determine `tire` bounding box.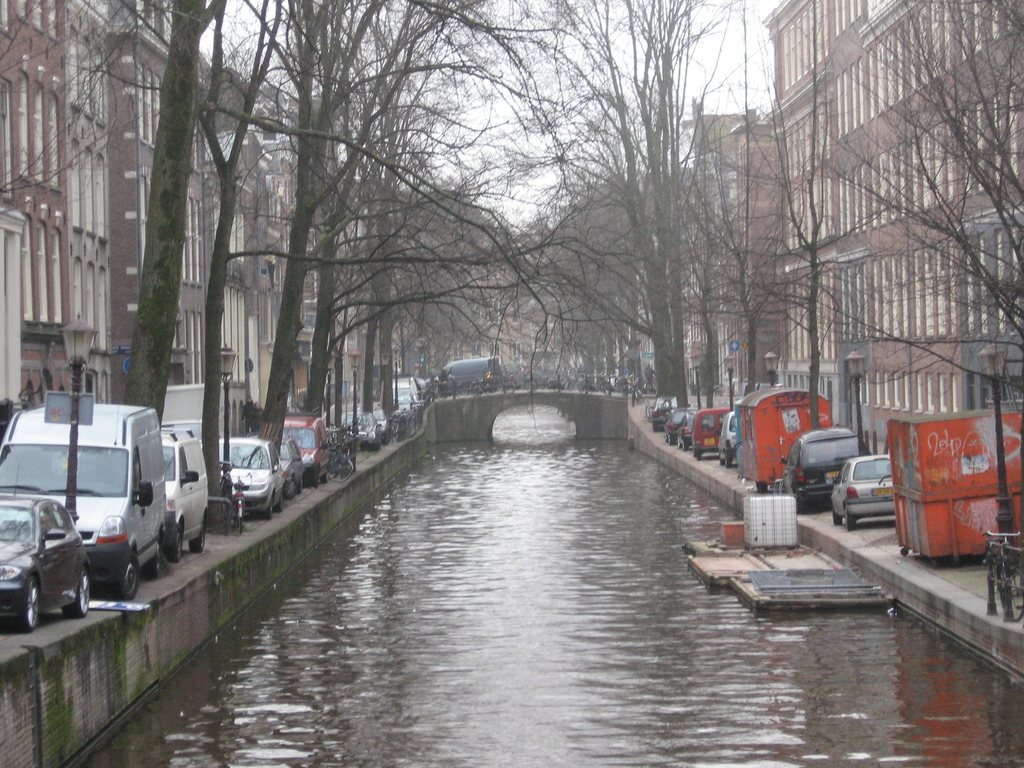
Determined: region(697, 451, 703, 460).
